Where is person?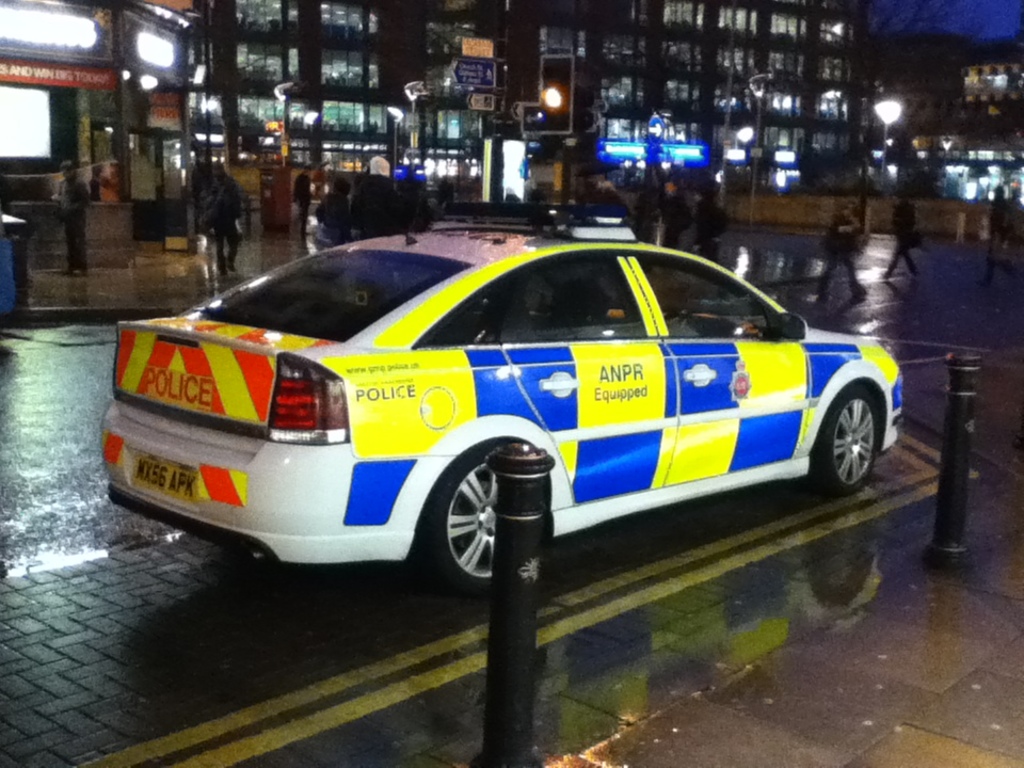
(left=348, top=175, right=433, bottom=240).
